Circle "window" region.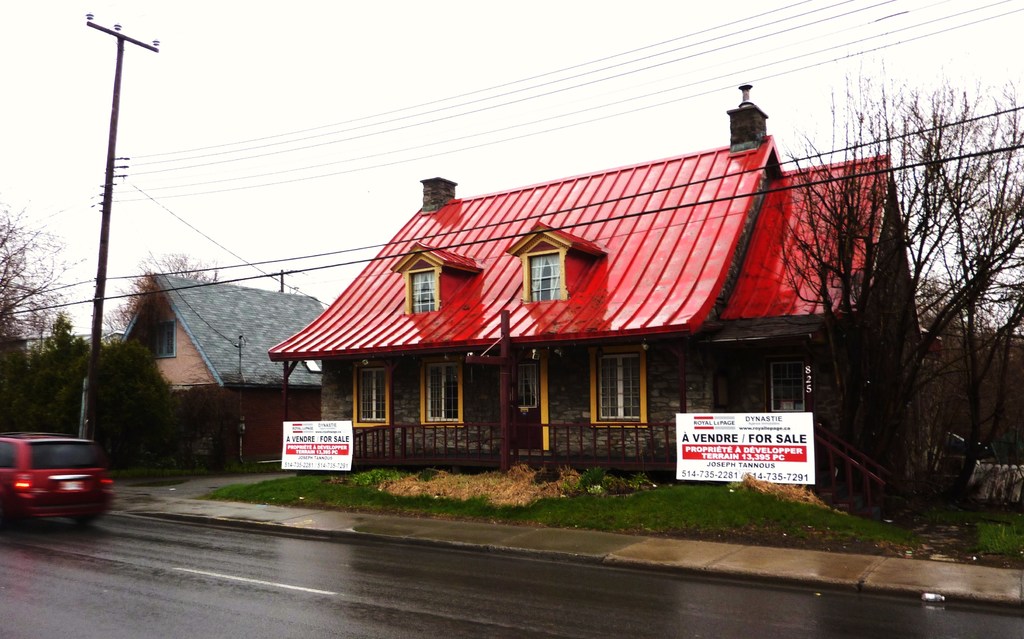
Region: select_region(710, 337, 815, 411).
